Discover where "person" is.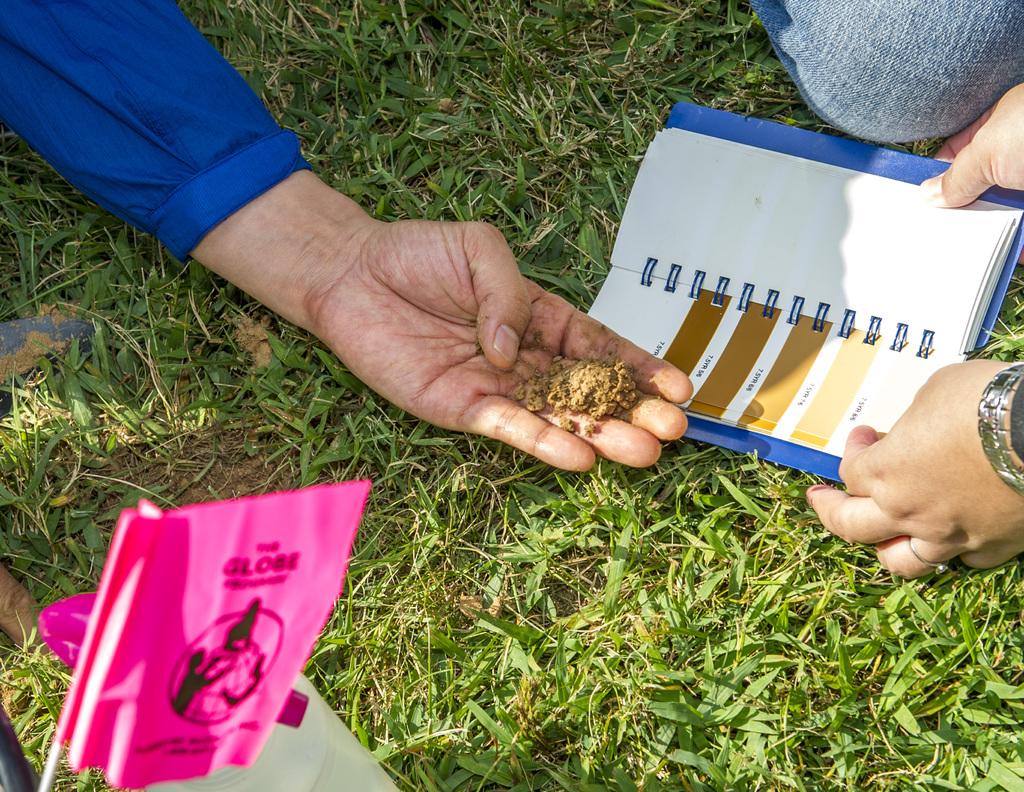
Discovered at 806 82 1023 579.
